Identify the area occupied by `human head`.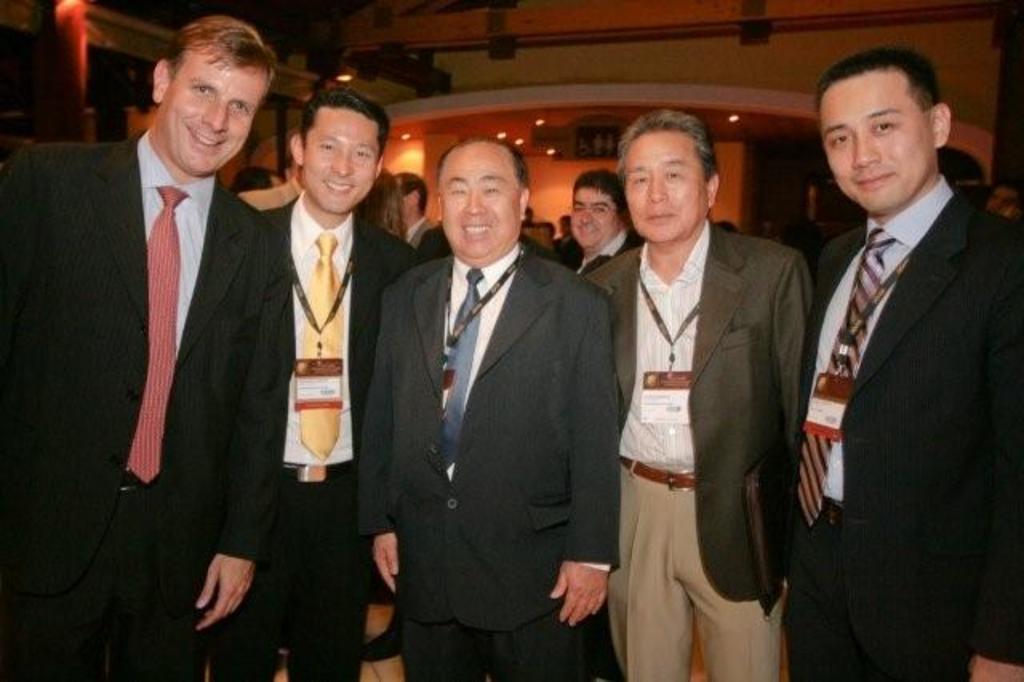
Area: <box>438,138,534,264</box>.
